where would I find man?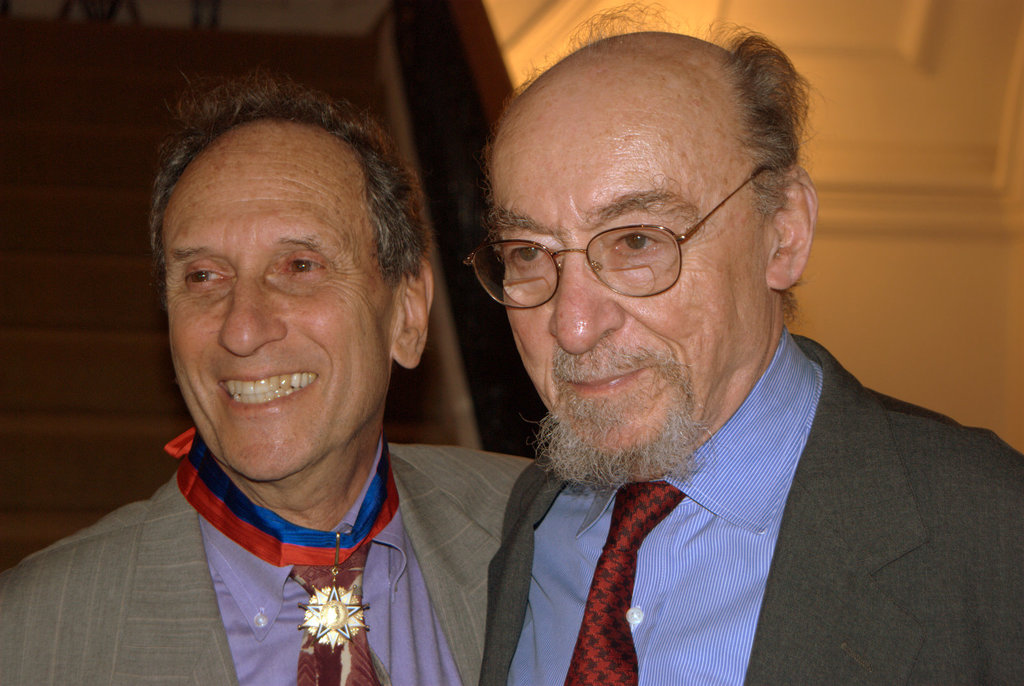
At 481:0:1023:685.
